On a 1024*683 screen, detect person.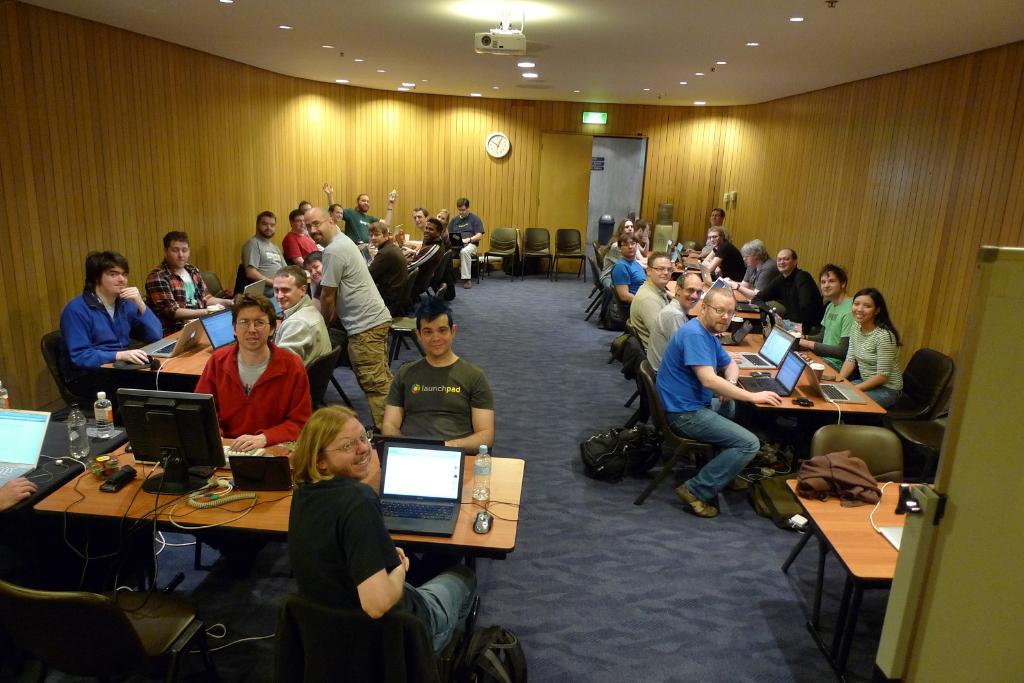
select_region(685, 206, 728, 254).
